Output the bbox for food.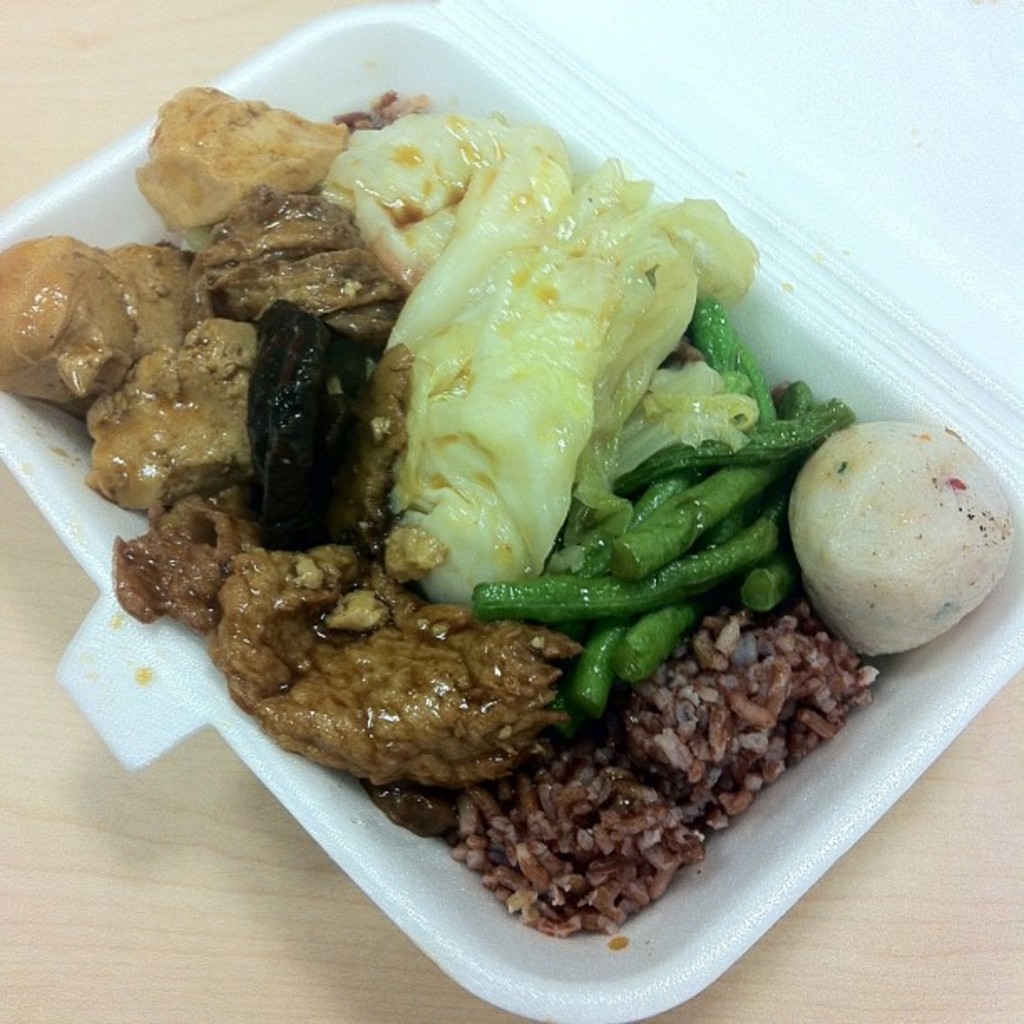
bbox=(0, 65, 1022, 979).
